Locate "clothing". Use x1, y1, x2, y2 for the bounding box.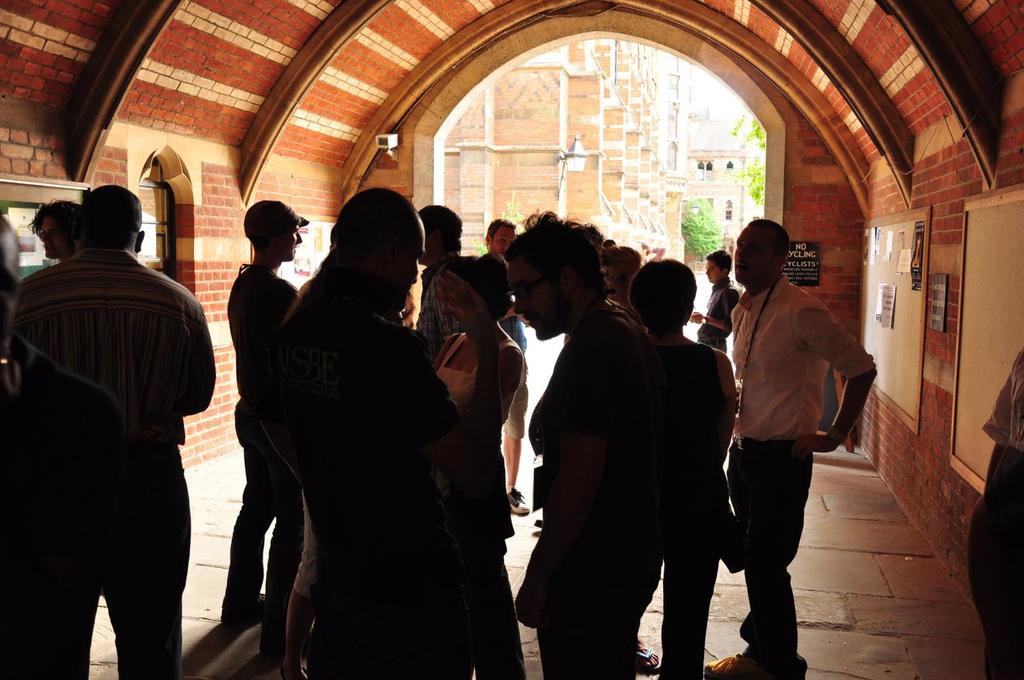
16, 442, 192, 679.
